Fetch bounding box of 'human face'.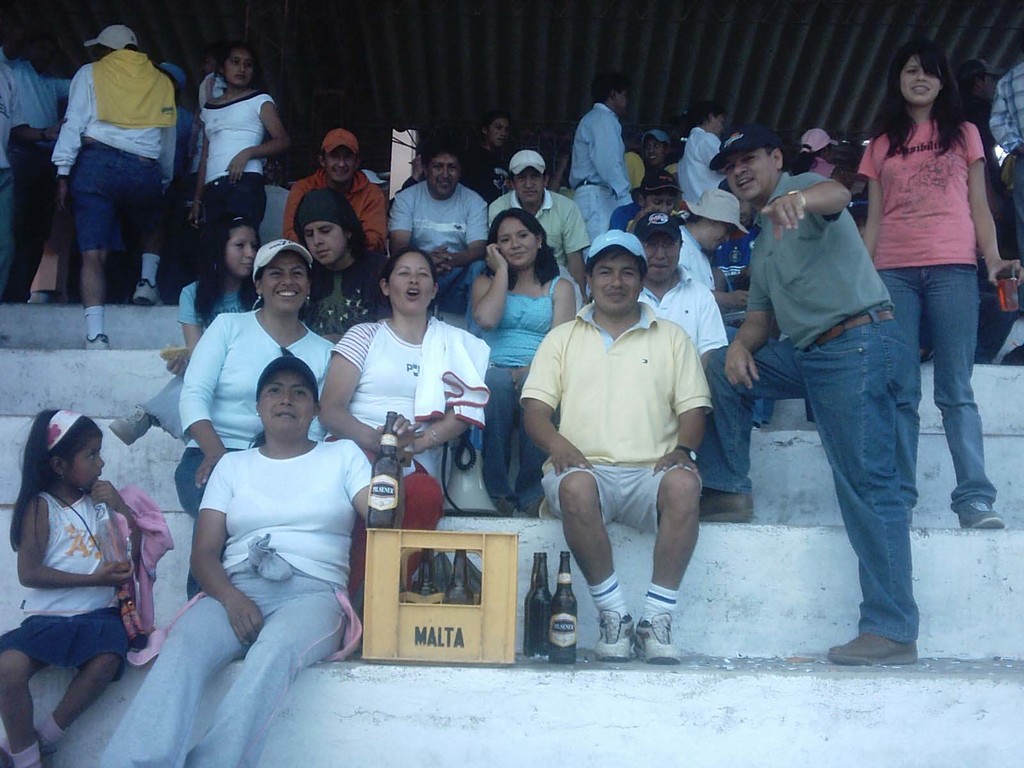
Bbox: x1=899, y1=53, x2=939, y2=108.
